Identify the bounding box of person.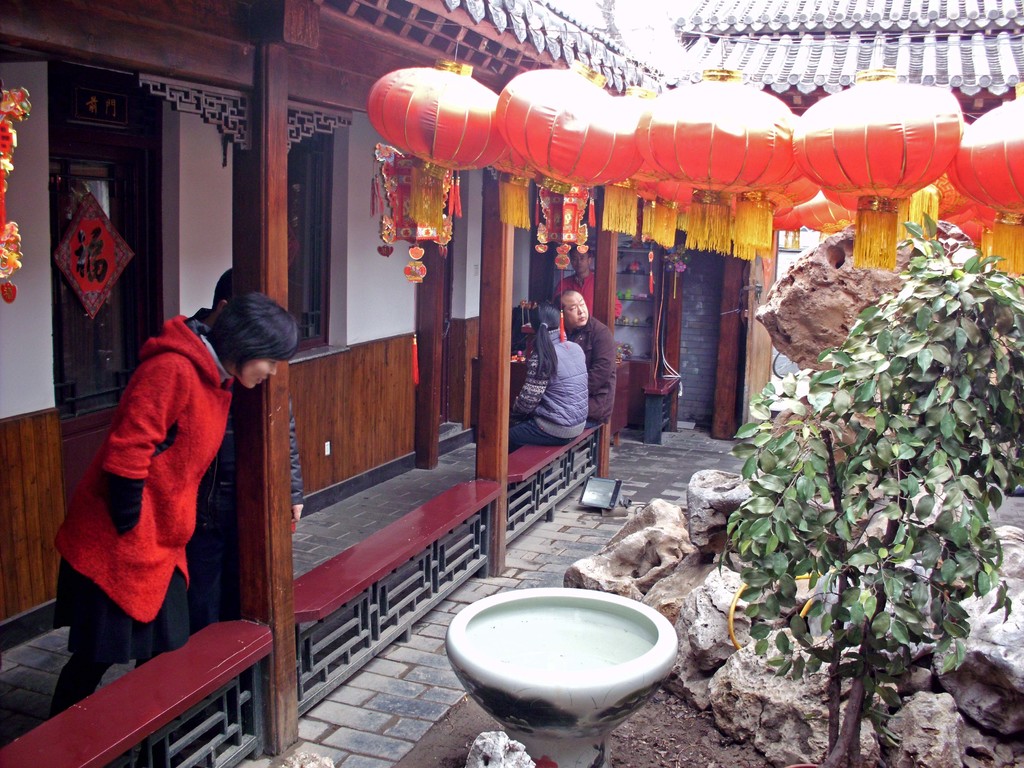
region(187, 269, 240, 629).
